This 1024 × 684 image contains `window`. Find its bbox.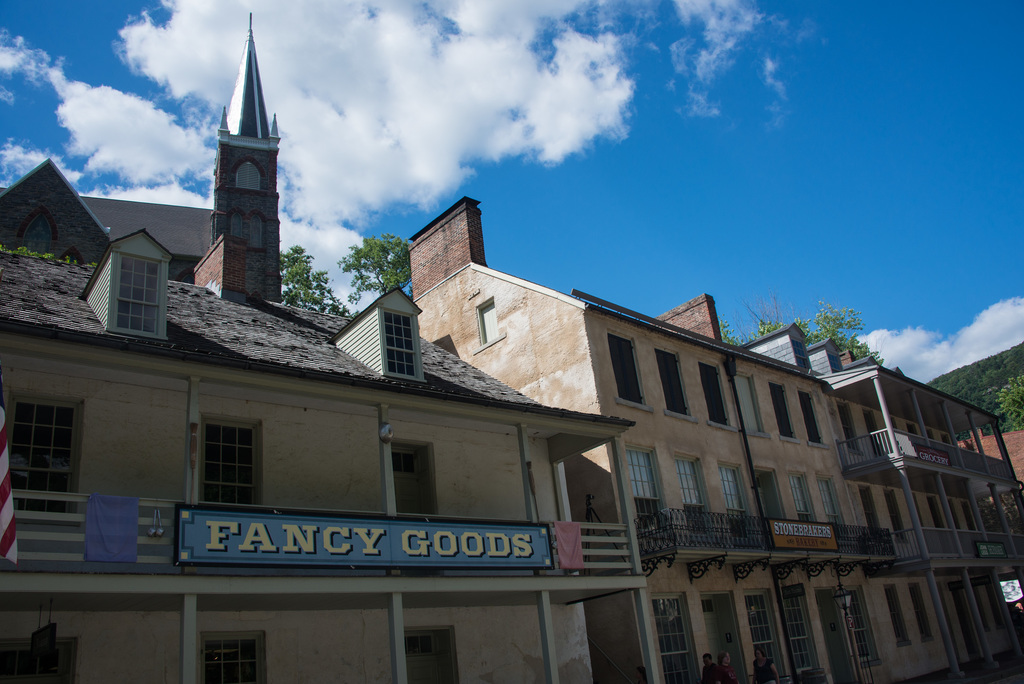
609,334,650,410.
